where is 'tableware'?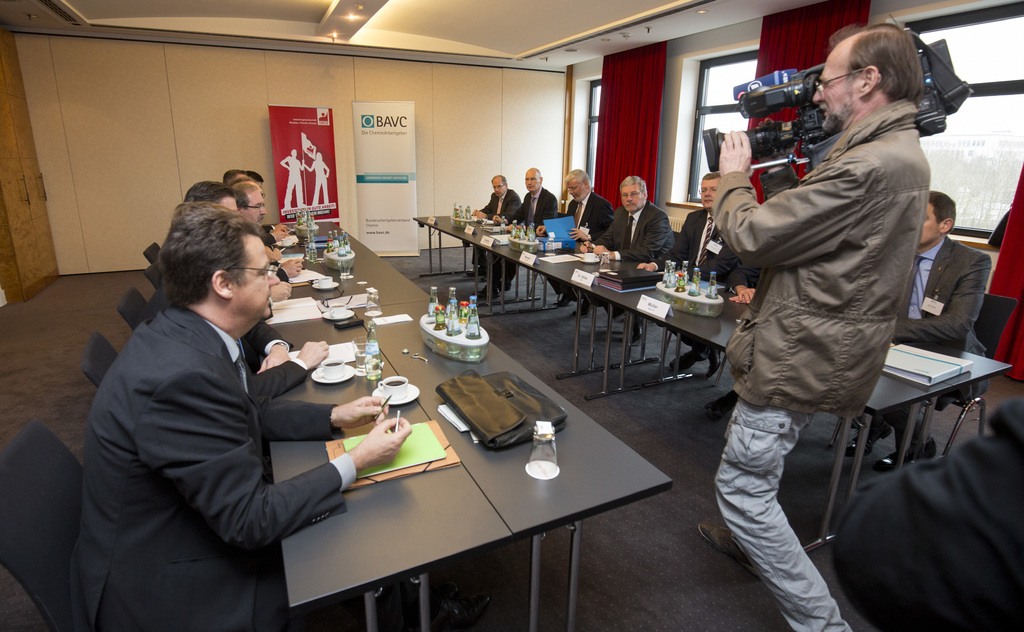
x1=579, y1=256, x2=602, y2=263.
